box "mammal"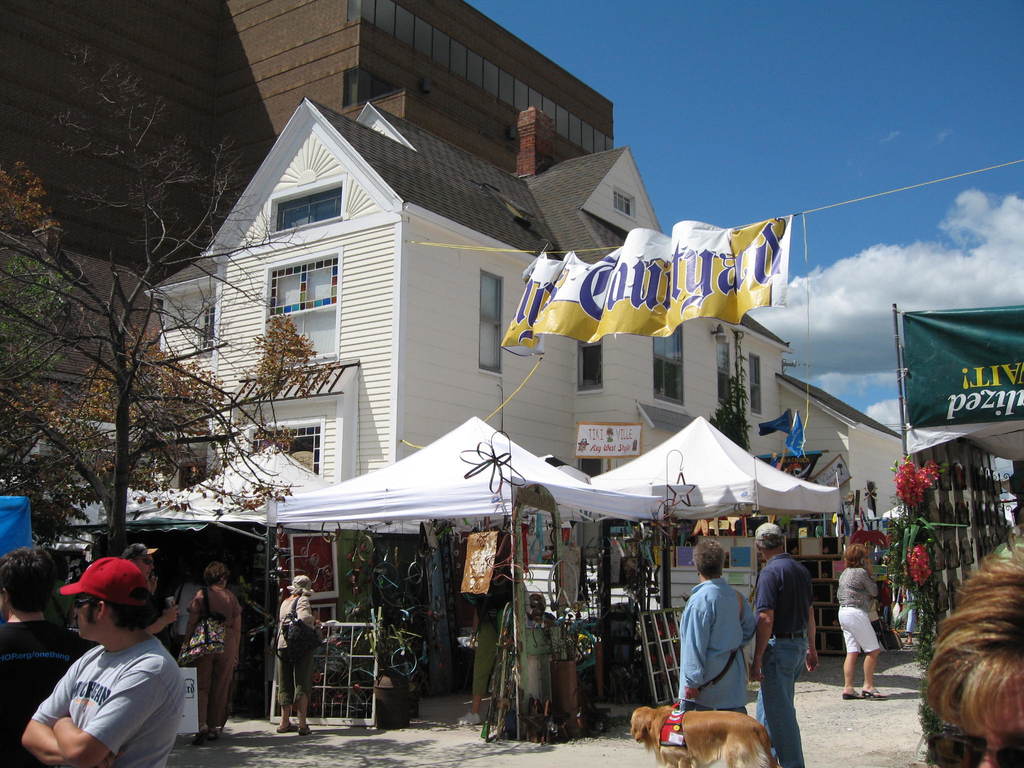
20, 555, 193, 767
